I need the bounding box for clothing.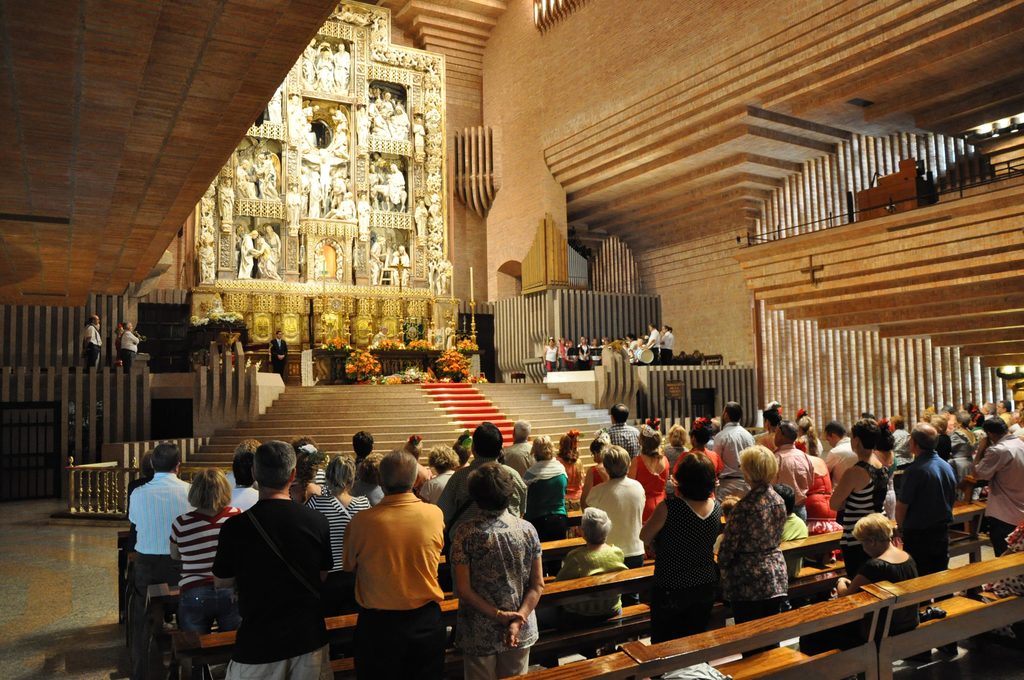
Here it is: [257,236,273,279].
